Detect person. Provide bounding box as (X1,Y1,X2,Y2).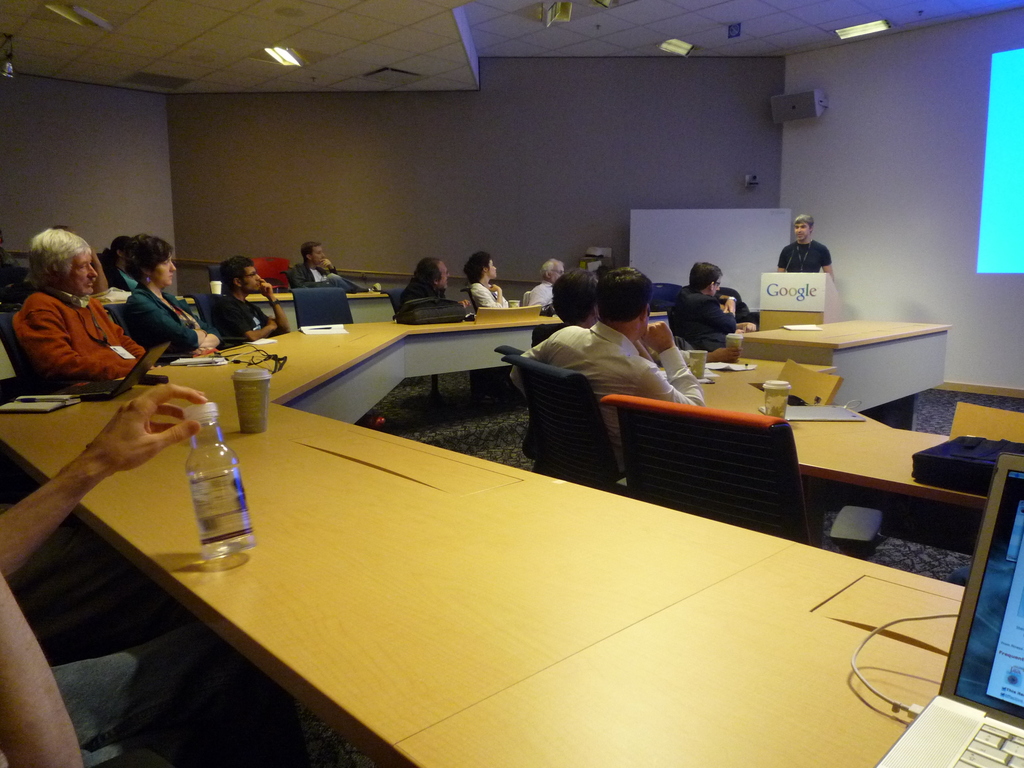
(460,252,518,307).
